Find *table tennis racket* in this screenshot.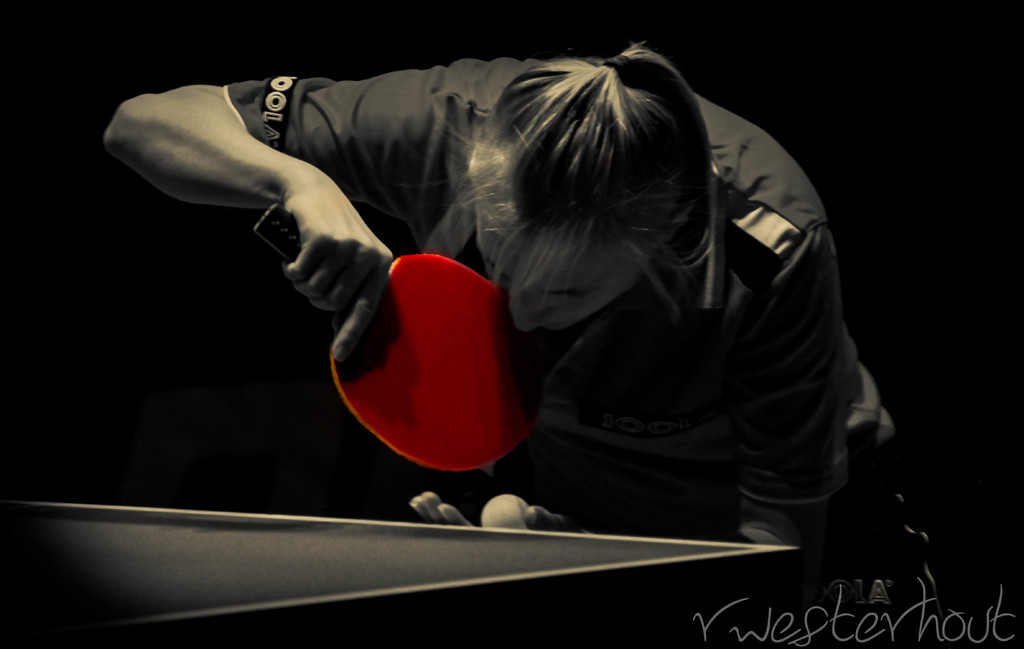
The bounding box for *table tennis racket* is x1=249 y1=203 x2=541 y2=487.
